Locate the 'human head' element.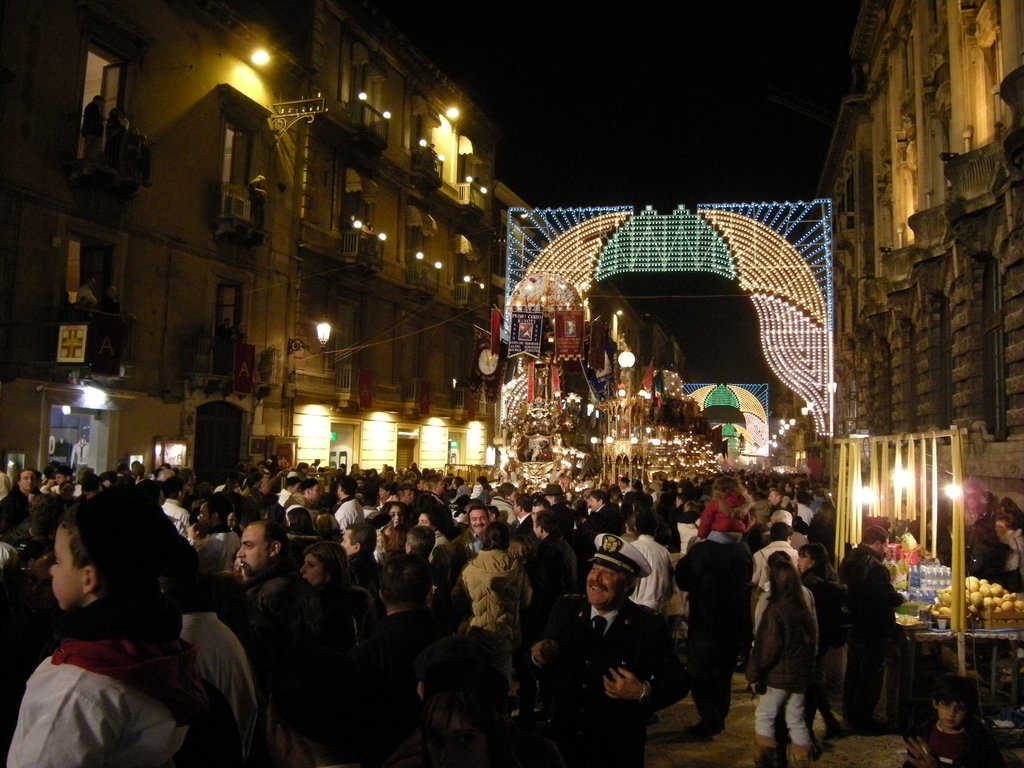
Element bbox: box(16, 469, 37, 492).
